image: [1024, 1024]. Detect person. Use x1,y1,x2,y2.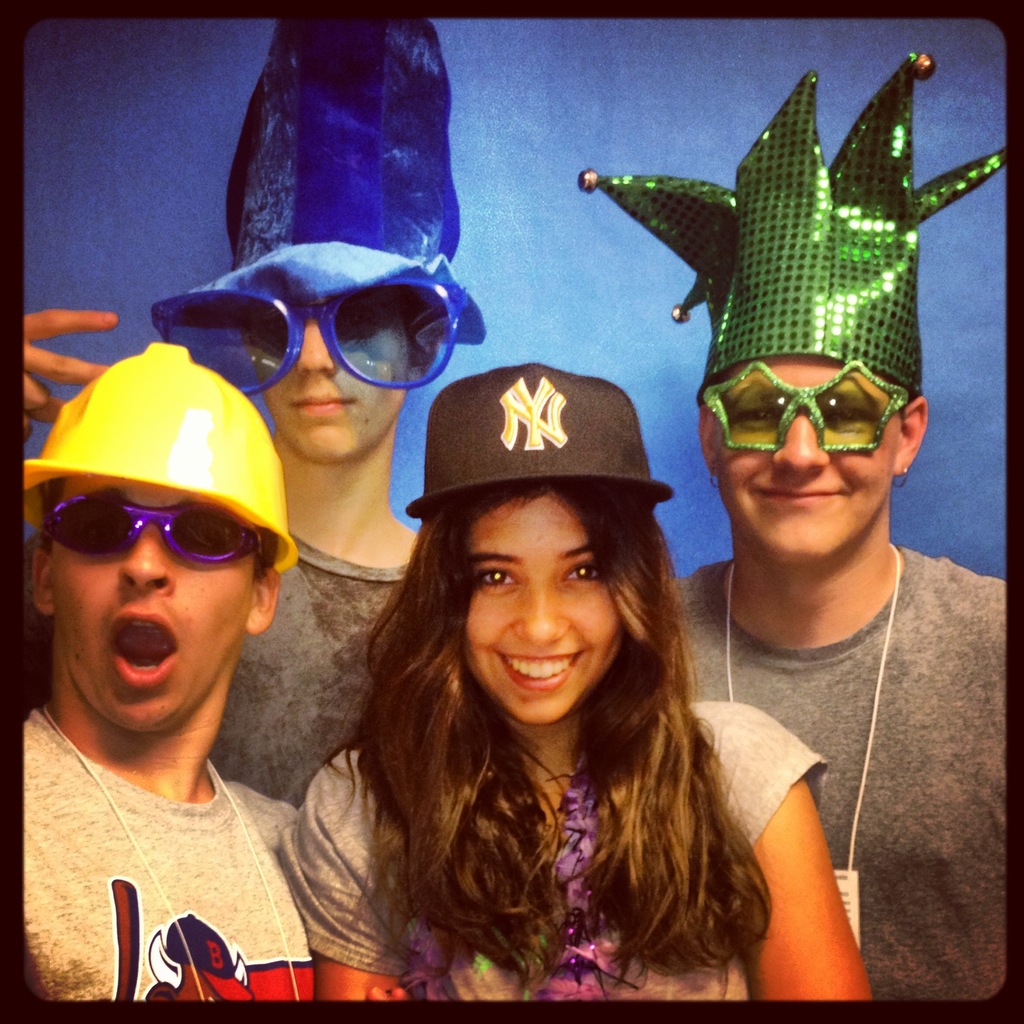
263,364,870,1003.
